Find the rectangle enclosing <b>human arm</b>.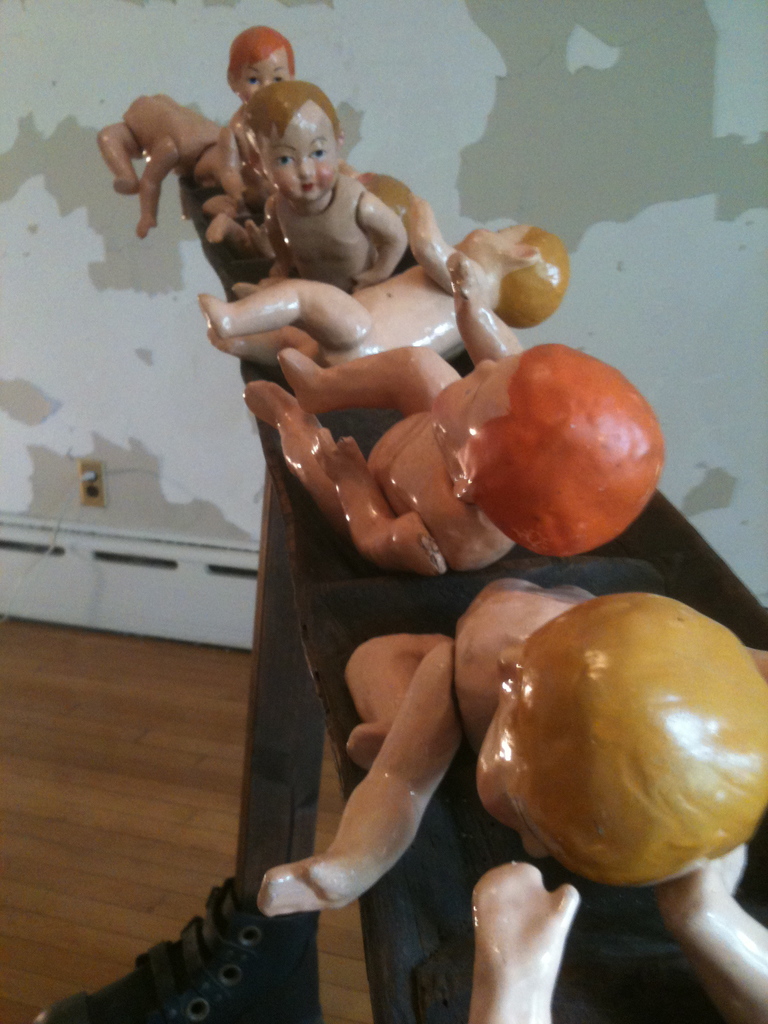
[399,197,458,295].
